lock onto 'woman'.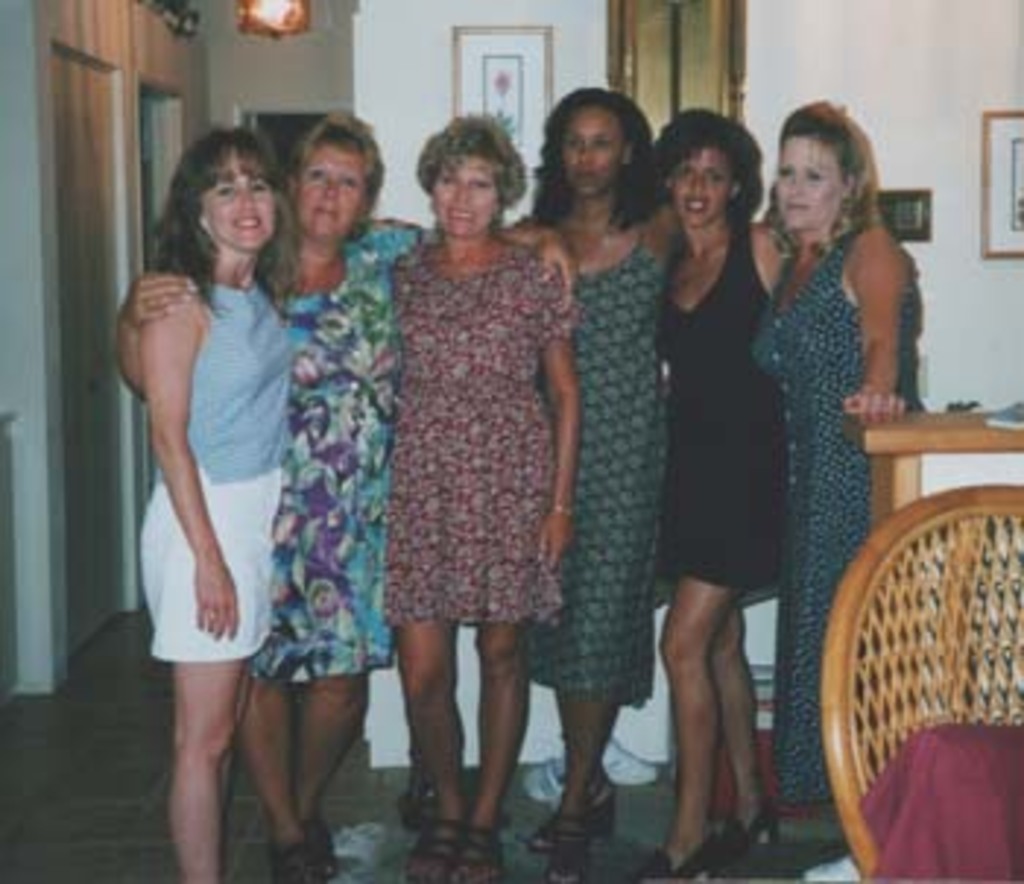
Locked: BBox(135, 114, 307, 881).
